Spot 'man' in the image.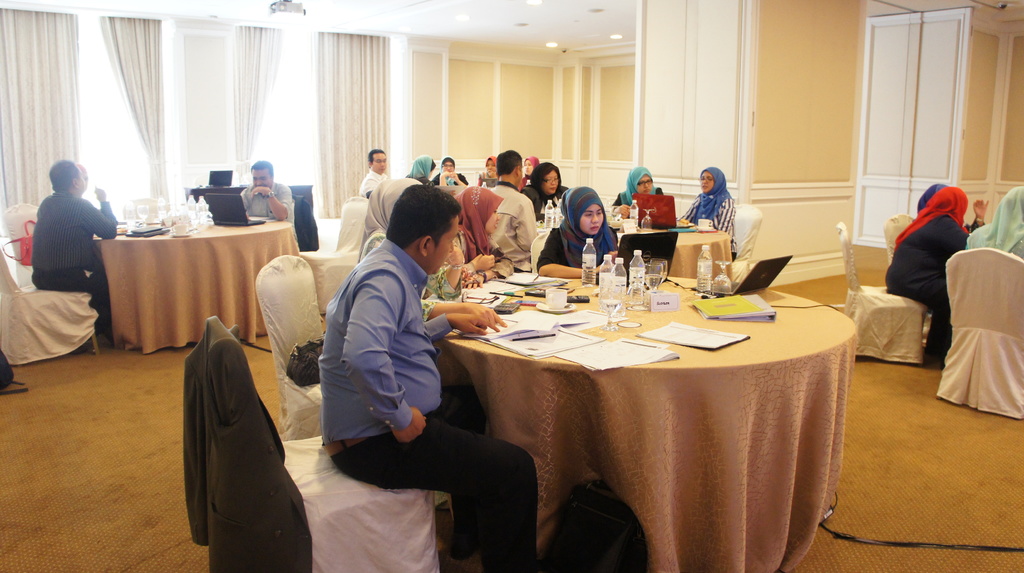
'man' found at {"left": 316, "top": 184, "right": 538, "bottom": 572}.
